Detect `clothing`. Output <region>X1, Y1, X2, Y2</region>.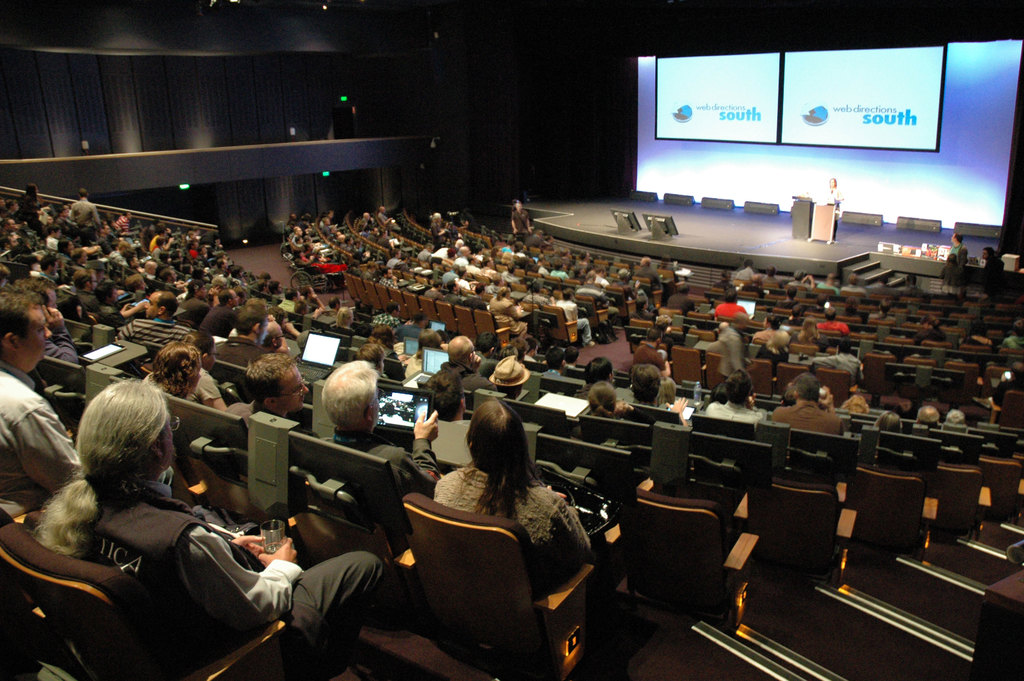
<region>427, 418, 466, 475</region>.
